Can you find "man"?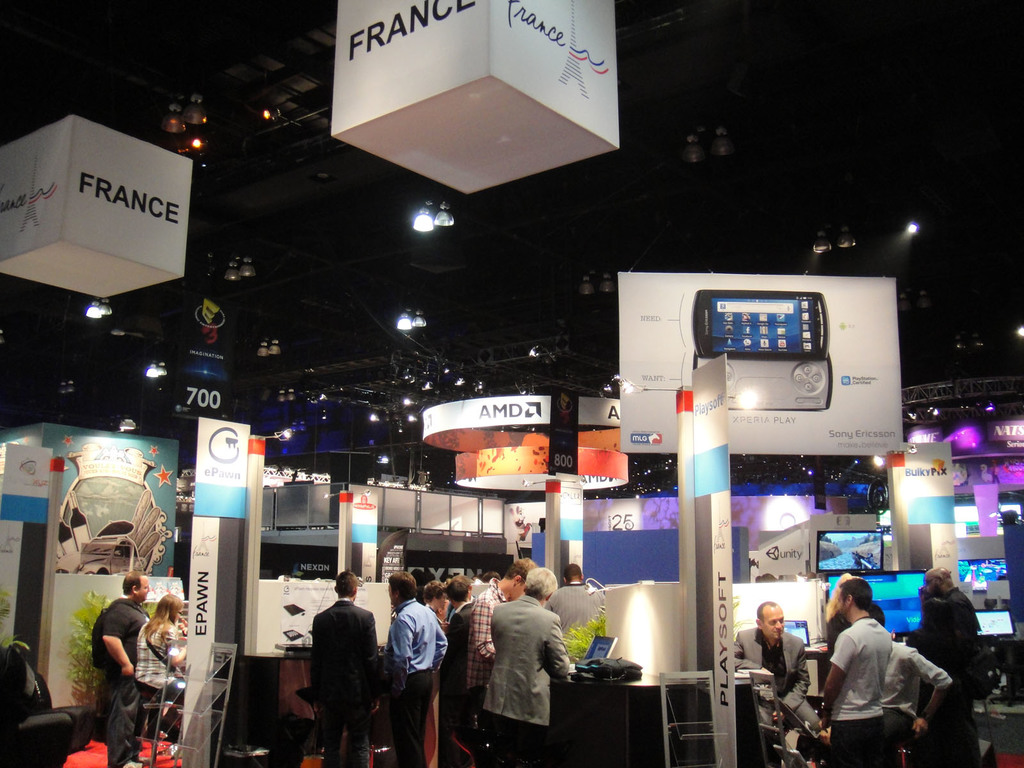
Yes, bounding box: 481/568/501/584.
